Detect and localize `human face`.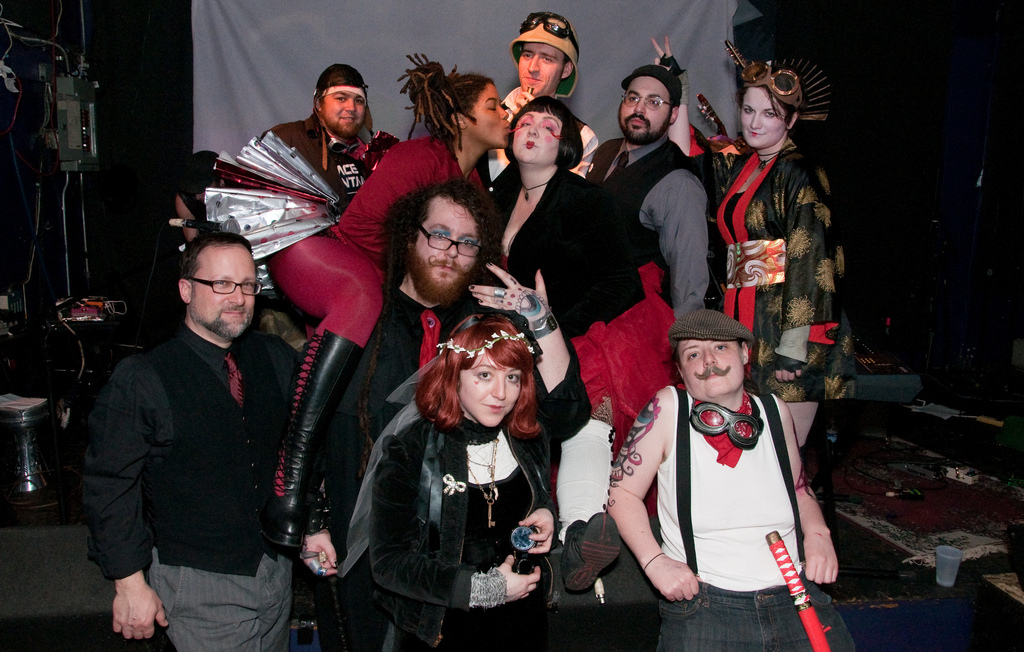
Localized at locate(673, 339, 749, 395).
